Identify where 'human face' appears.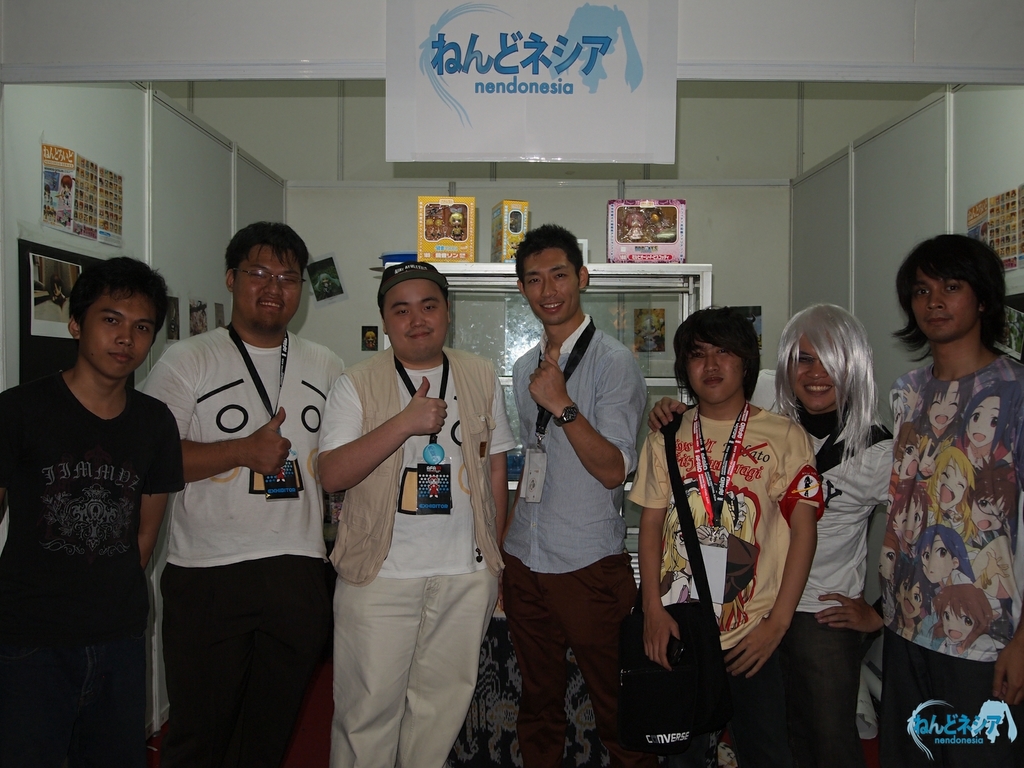
Appears at pyautogui.locateOnScreen(232, 243, 306, 326).
